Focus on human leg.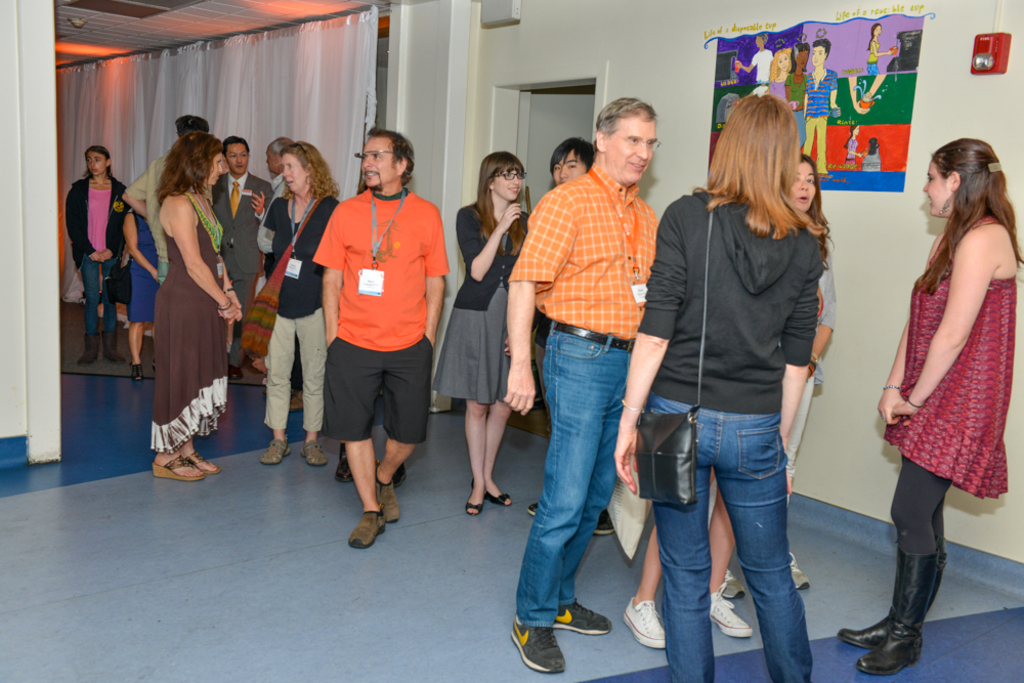
Focused at pyautogui.locateOnScreen(262, 306, 299, 461).
